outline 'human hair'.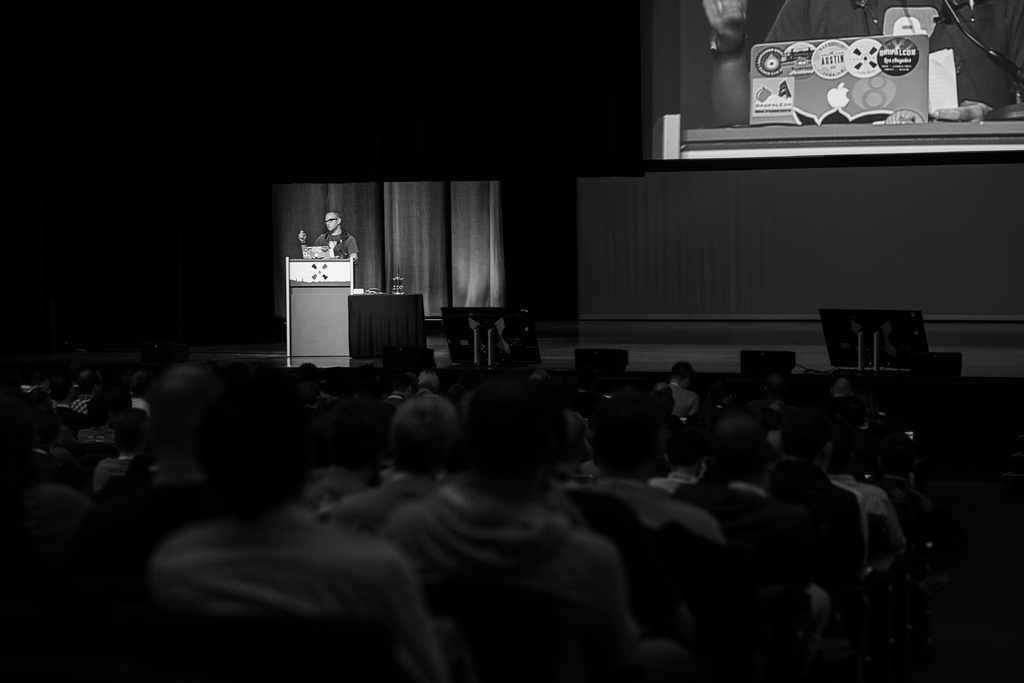
Outline: [455,383,577,506].
